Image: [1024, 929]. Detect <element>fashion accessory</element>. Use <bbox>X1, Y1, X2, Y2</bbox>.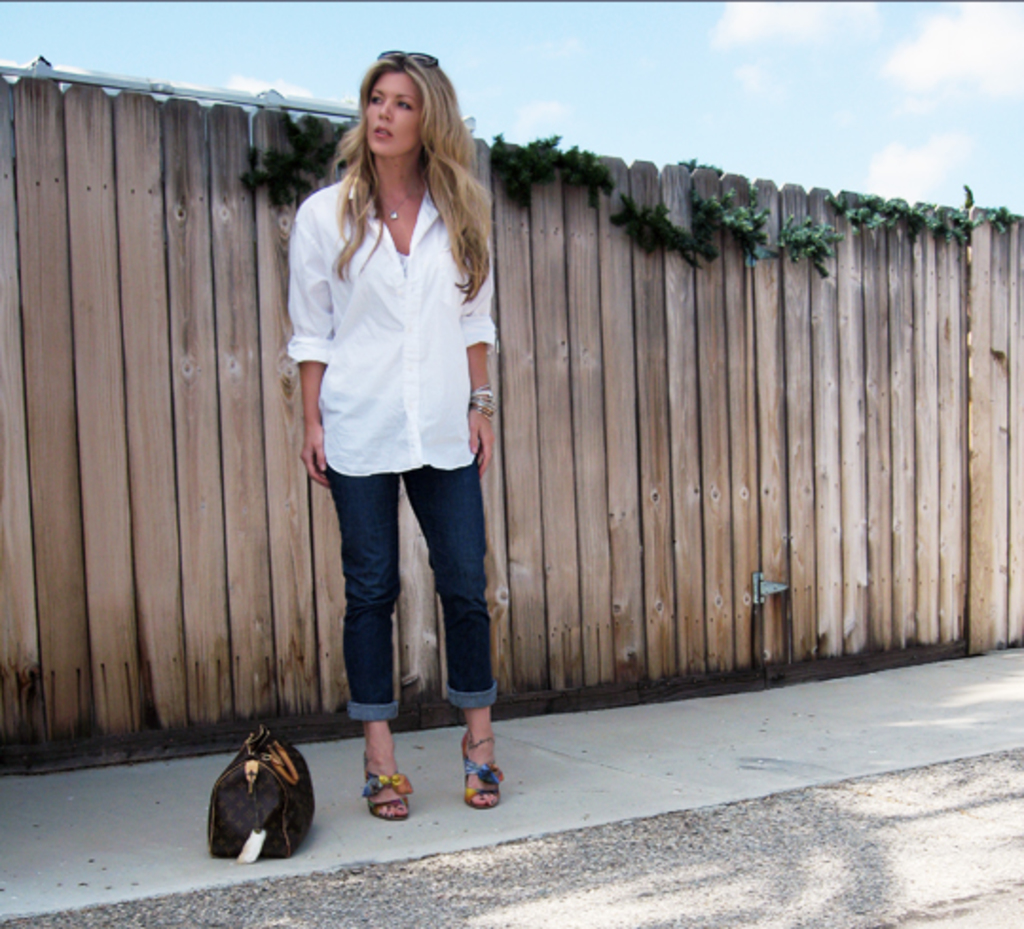
<bbox>362, 753, 411, 817</bbox>.
